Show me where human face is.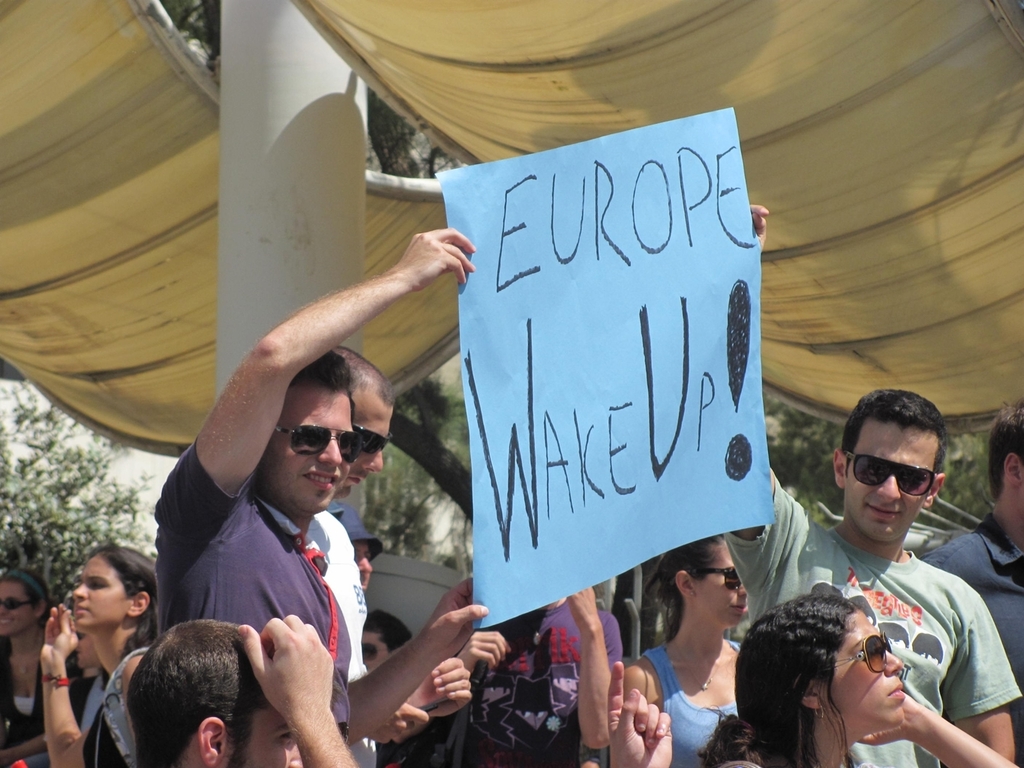
human face is at <box>74,554,131,628</box>.
